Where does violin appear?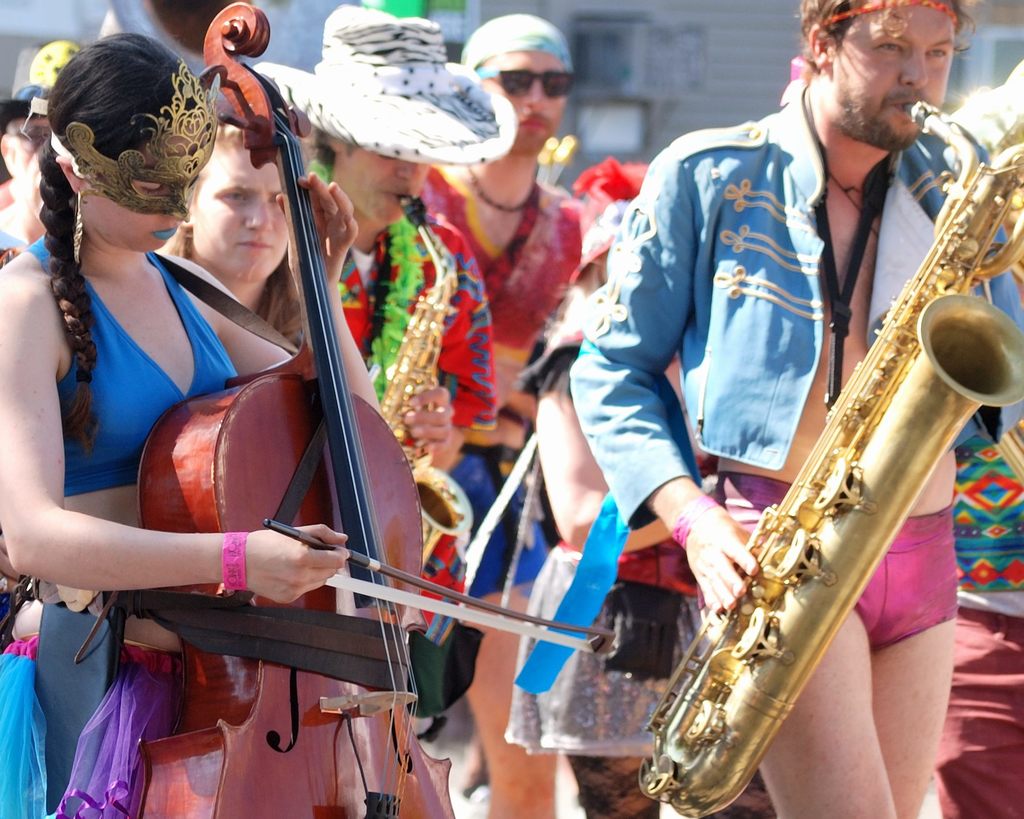
Appears at [left=118, top=54, right=509, bottom=818].
